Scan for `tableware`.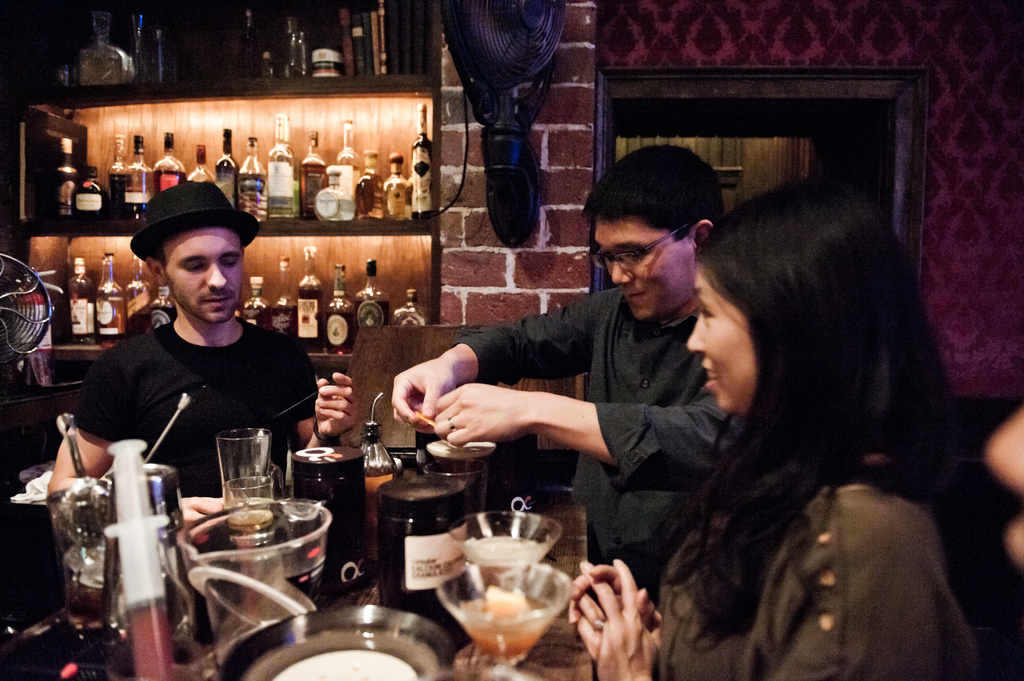
Scan result: region(216, 426, 275, 509).
